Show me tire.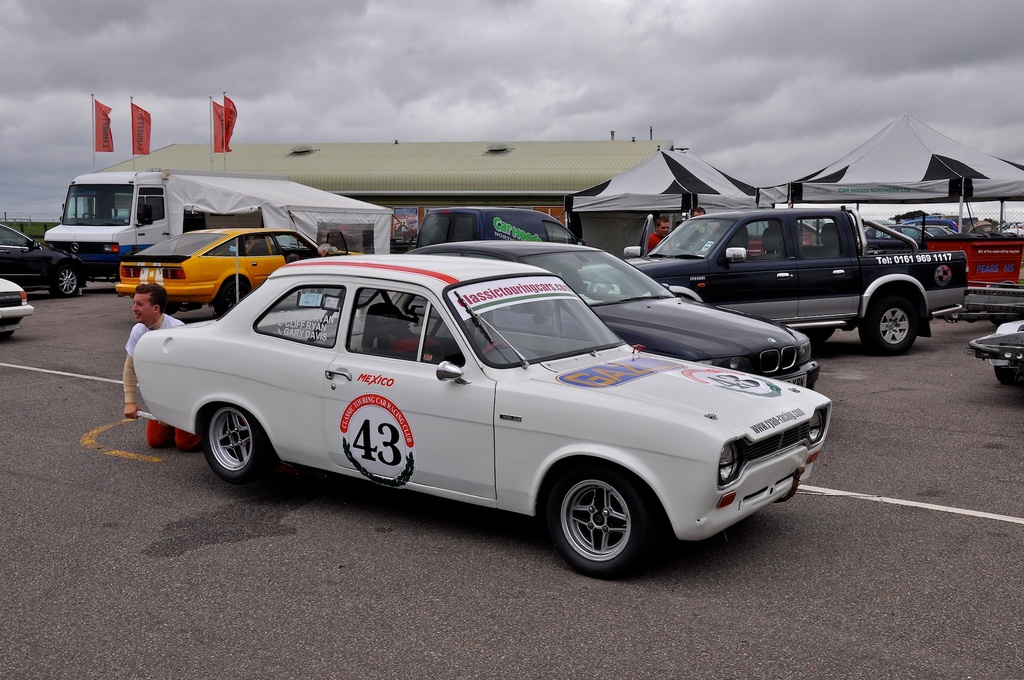
tire is here: box=[995, 364, 1018, 384].
